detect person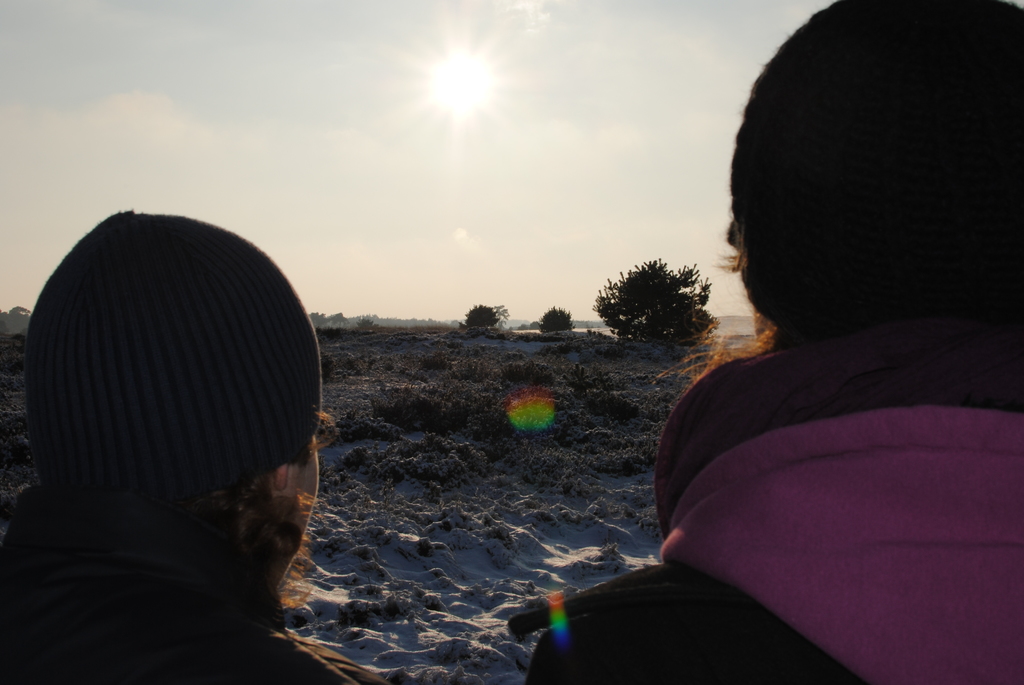
2 207 393 684
